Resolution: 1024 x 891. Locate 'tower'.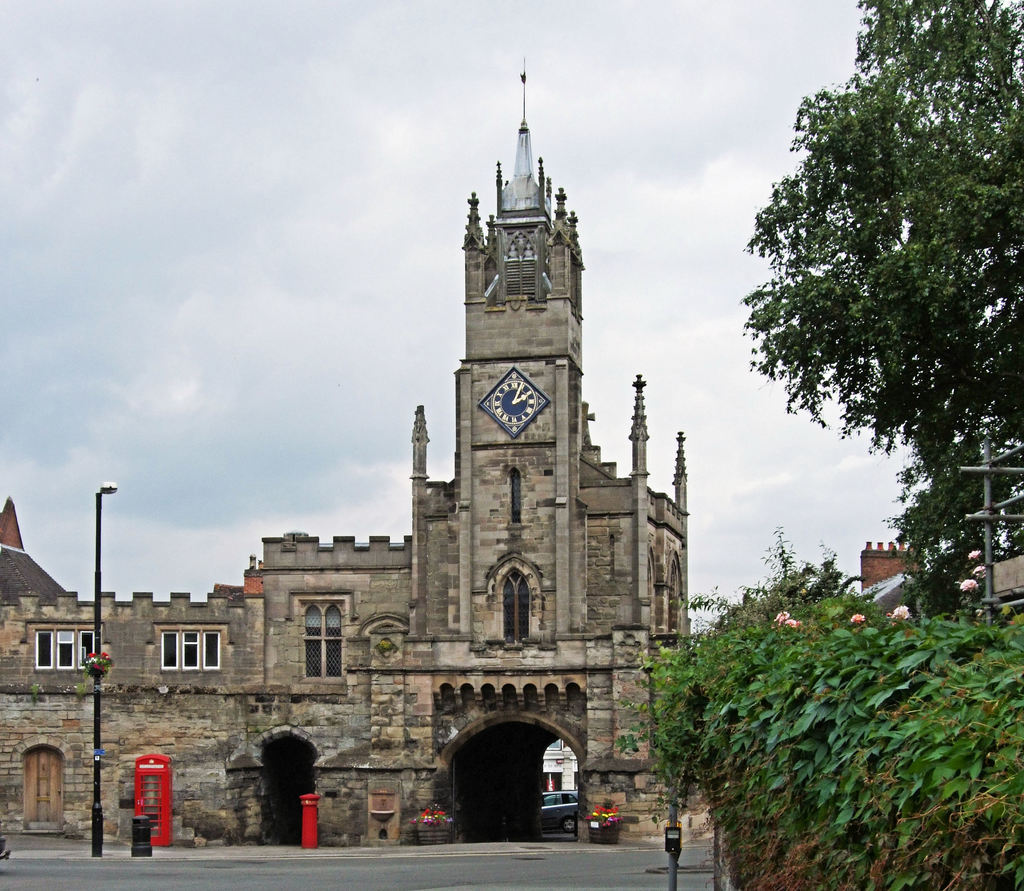
box(461, 59, 582, 638).
